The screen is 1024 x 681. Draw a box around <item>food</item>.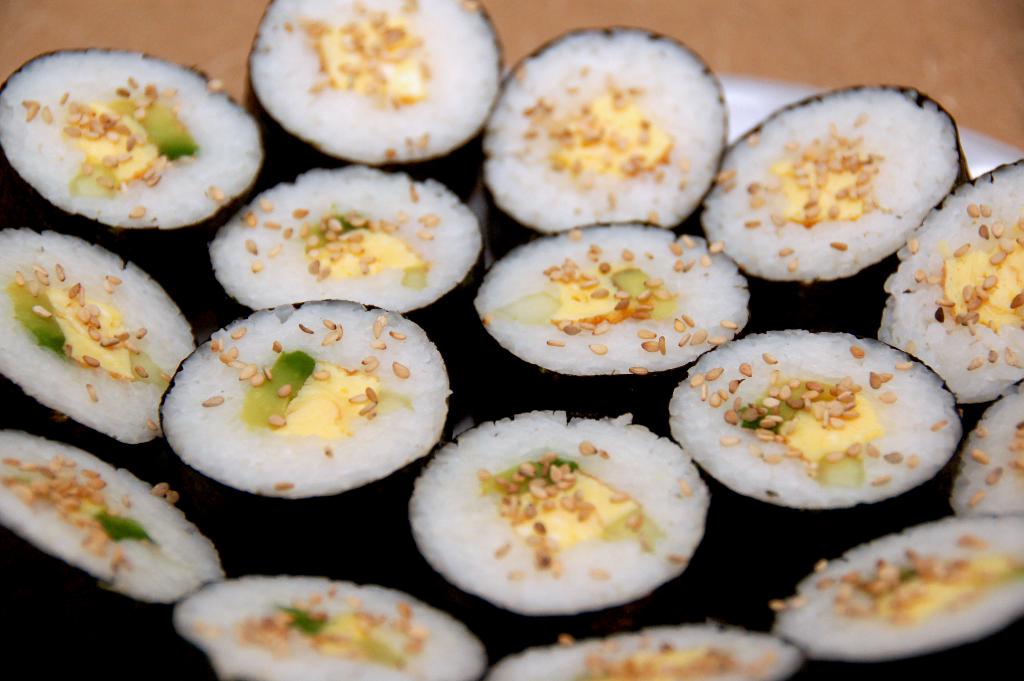
BBox(173, 573, 491, 680).
